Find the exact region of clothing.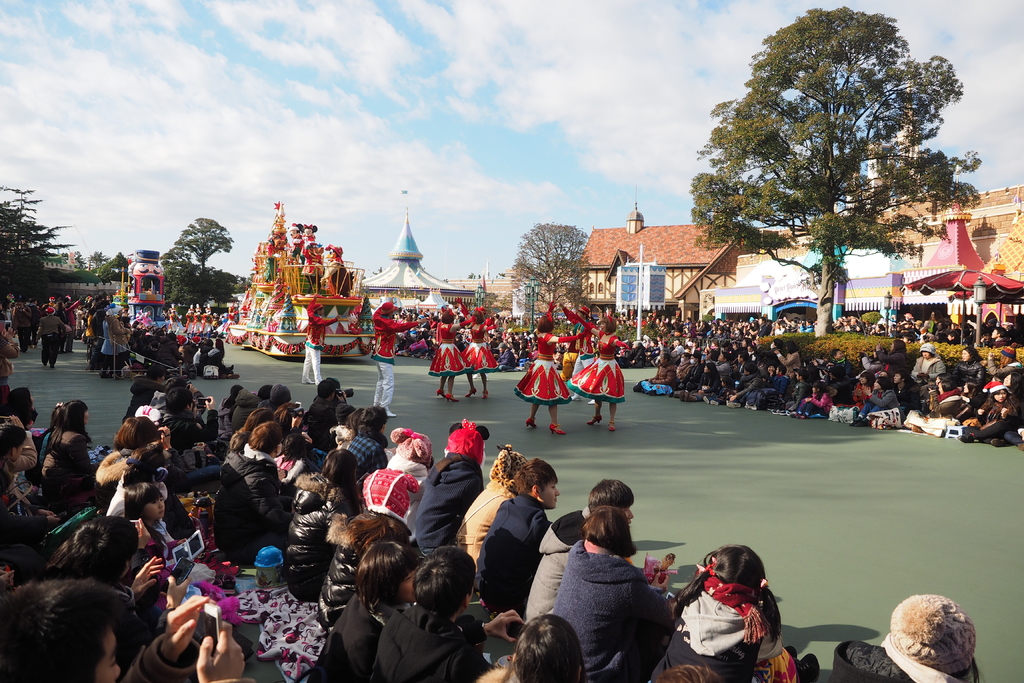
Exact region: (left=577, top=338, right=624, bottom=399).
